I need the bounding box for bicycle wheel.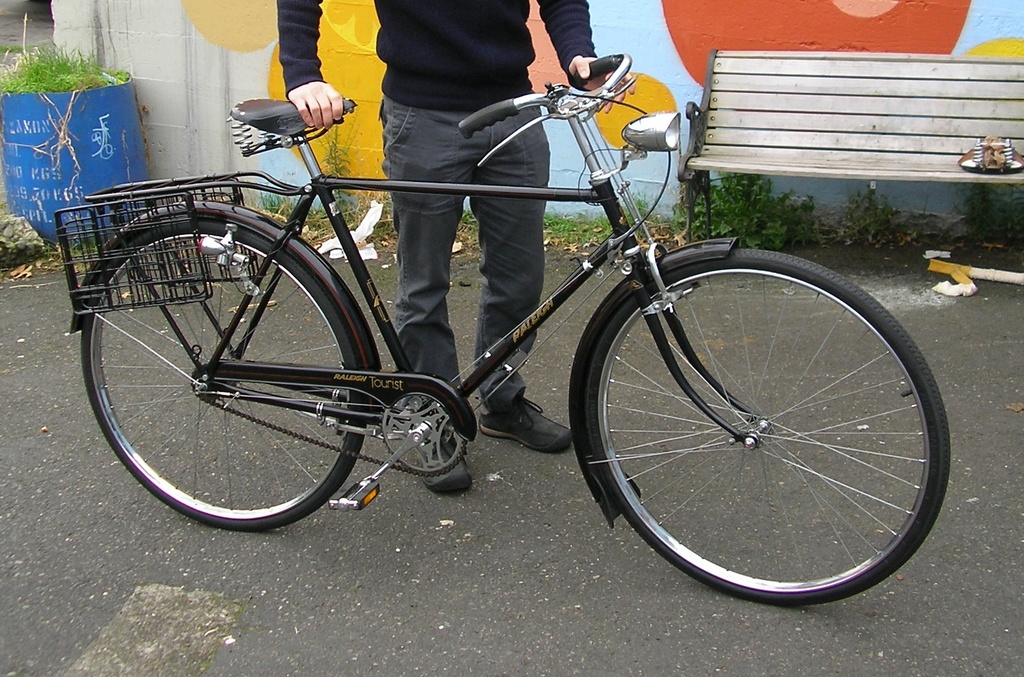
Here it is: <box>578,248,951,602</box>.
